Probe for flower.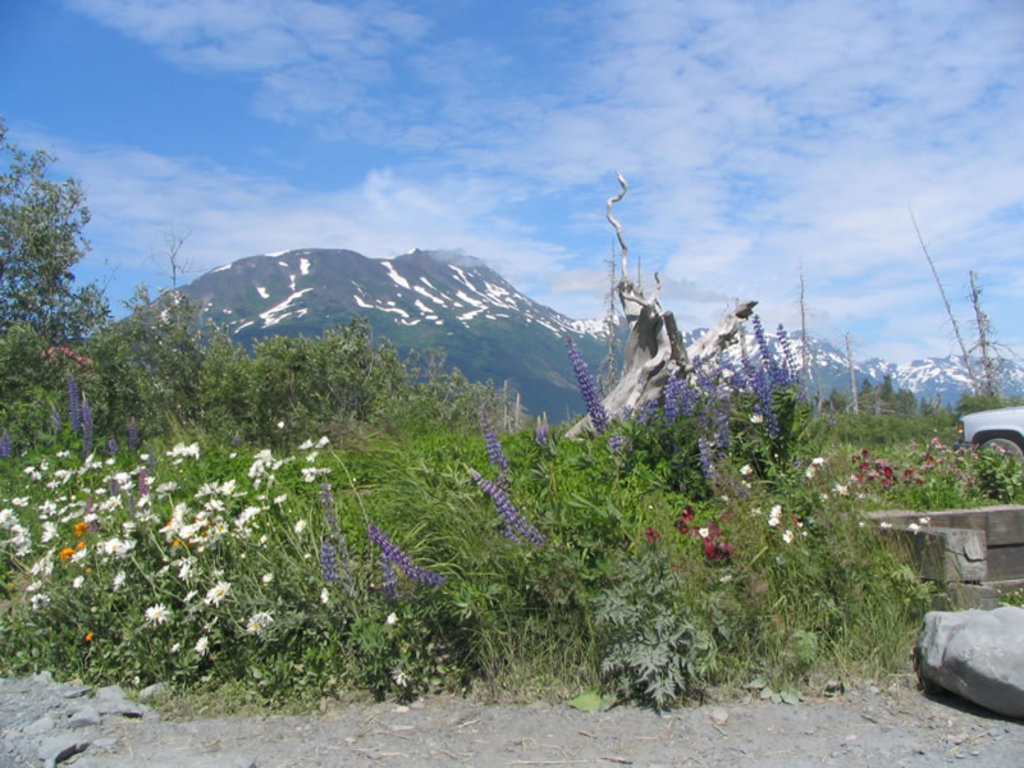
Probe result: select_region(381, 608, 398, 627).
